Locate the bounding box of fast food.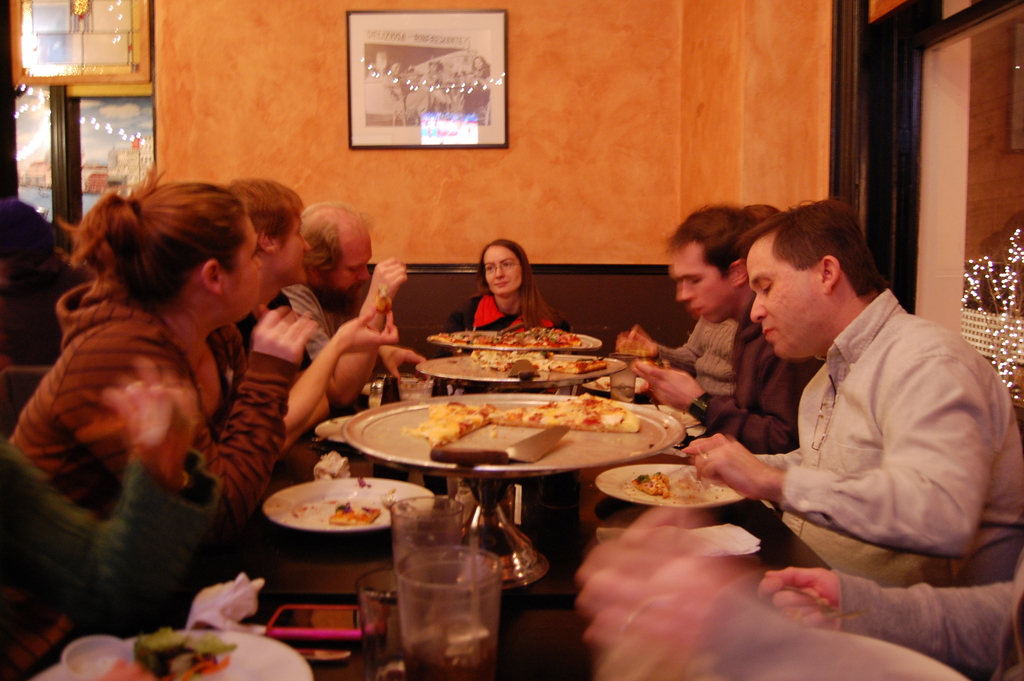
Bounding box: {"x1": 469, "y1": 347, "x2": 605, "y2": 377}.
